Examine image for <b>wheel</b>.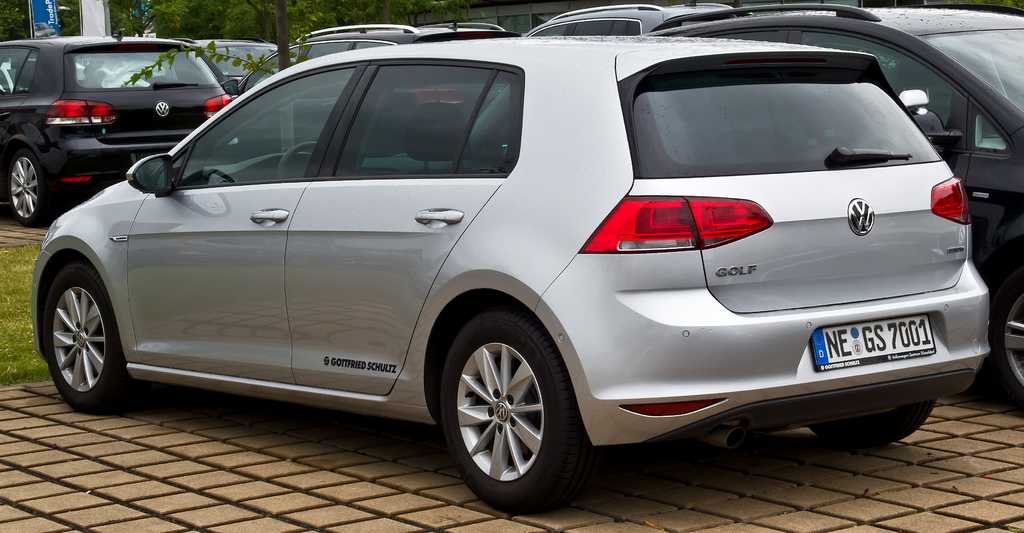
Examination result: (31,250,117,422).
